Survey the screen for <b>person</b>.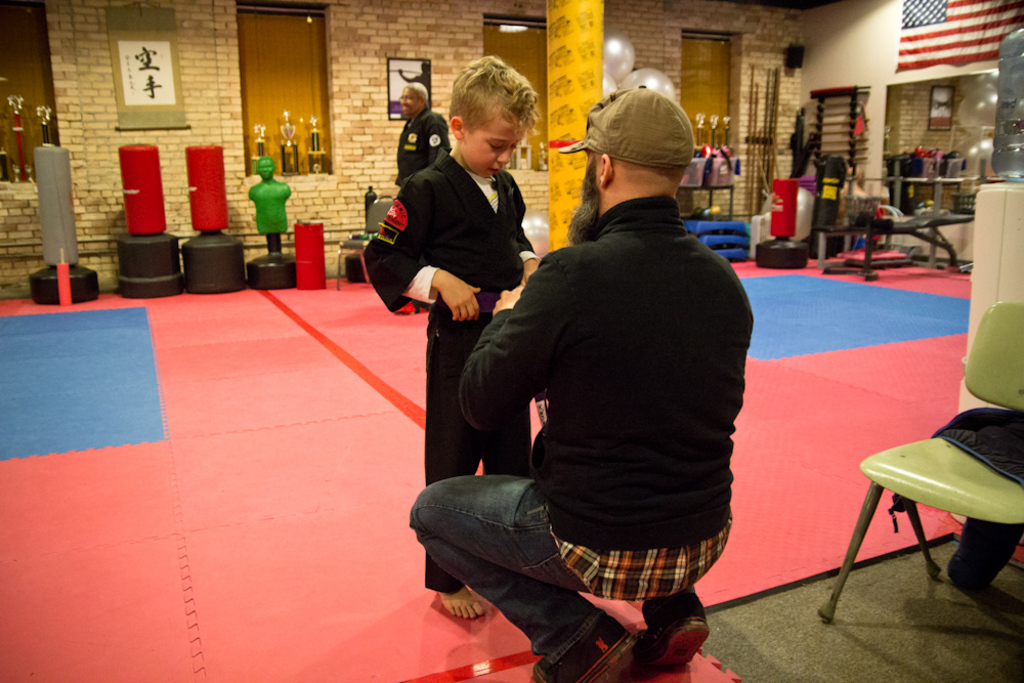
Survey found: bbox(444, 71, 768, 674).
